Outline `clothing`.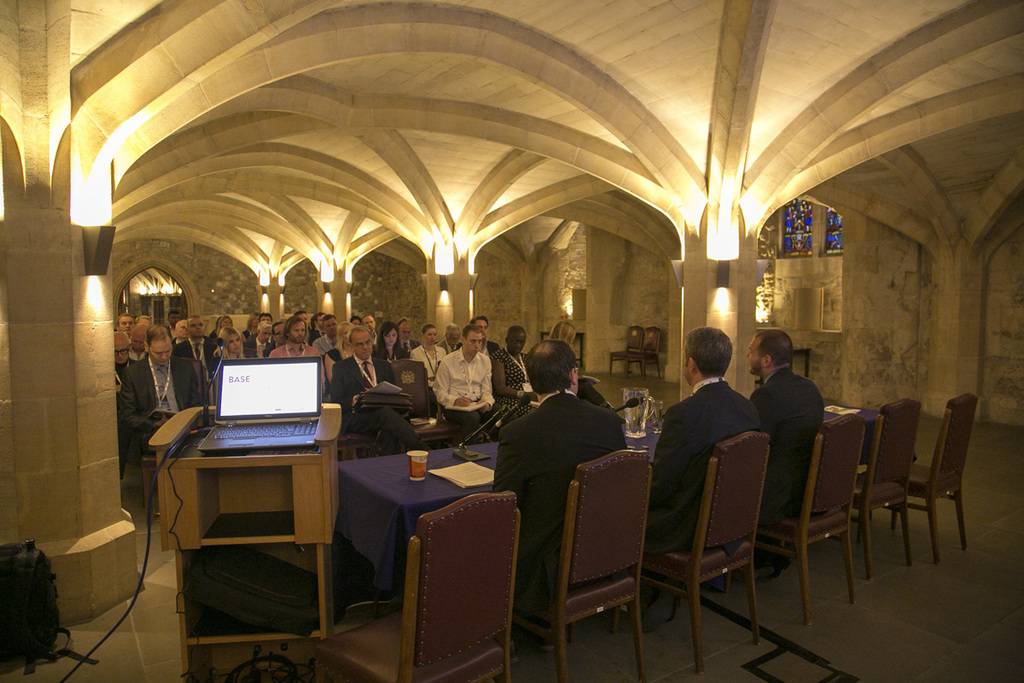
Outline: [487,344,544,418].
